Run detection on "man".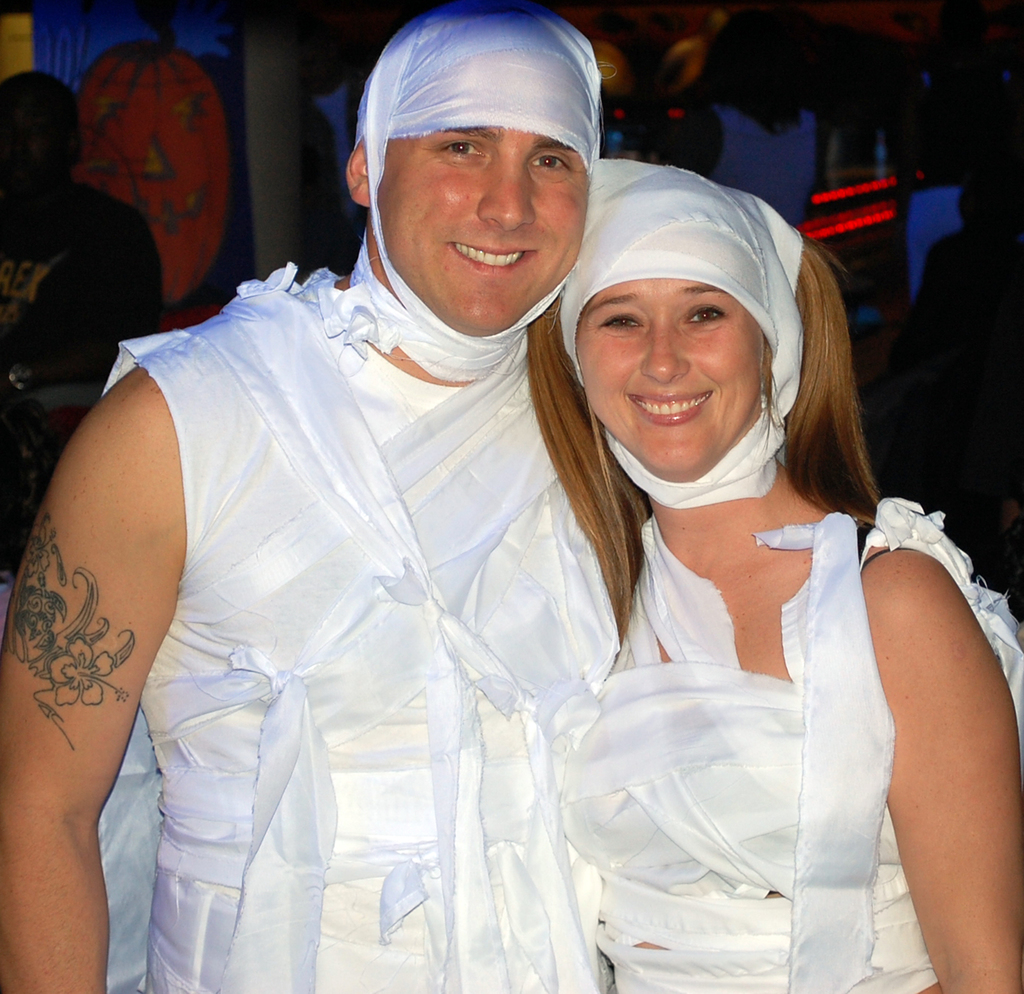
Result: region(61, 0, 703, 993).
